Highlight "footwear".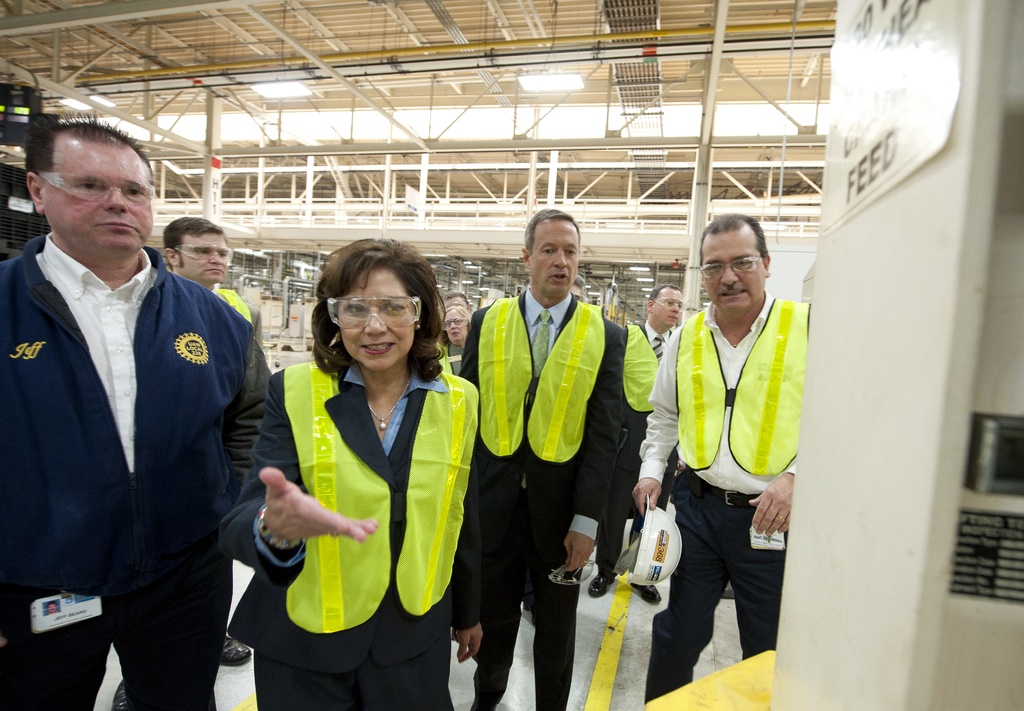
Highlighted region: bbox=[220, 631, 248, 663].
